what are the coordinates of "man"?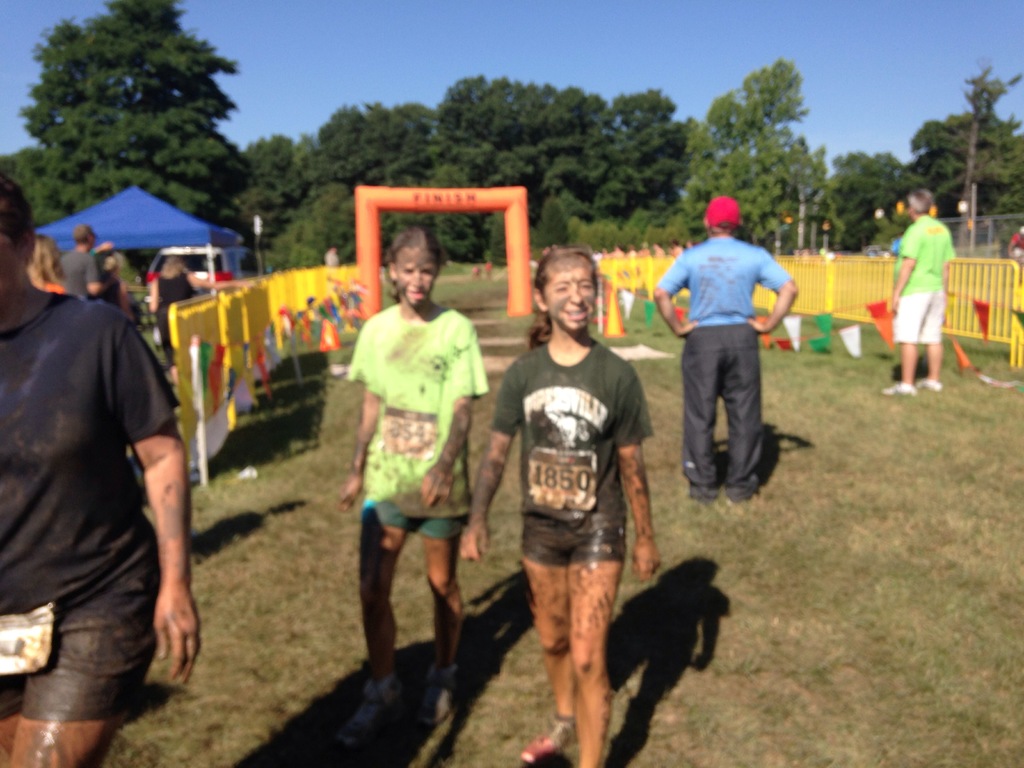
bbox=(881, 188, 956, 396).
